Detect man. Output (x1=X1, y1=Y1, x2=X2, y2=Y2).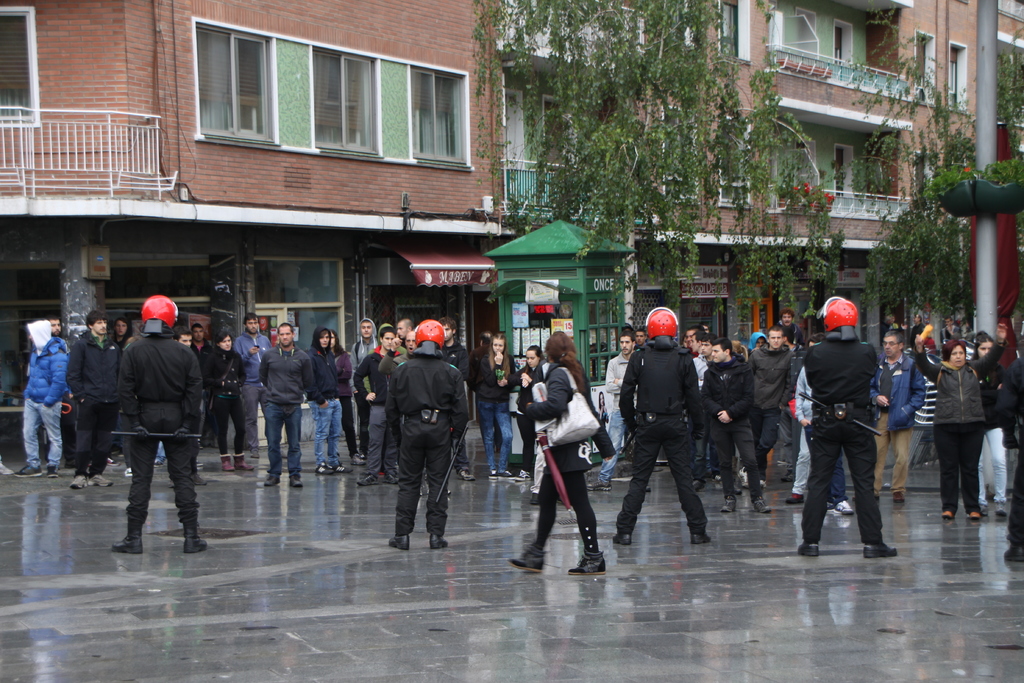
(x1=910, y1=322, x2=941, y2=466).
